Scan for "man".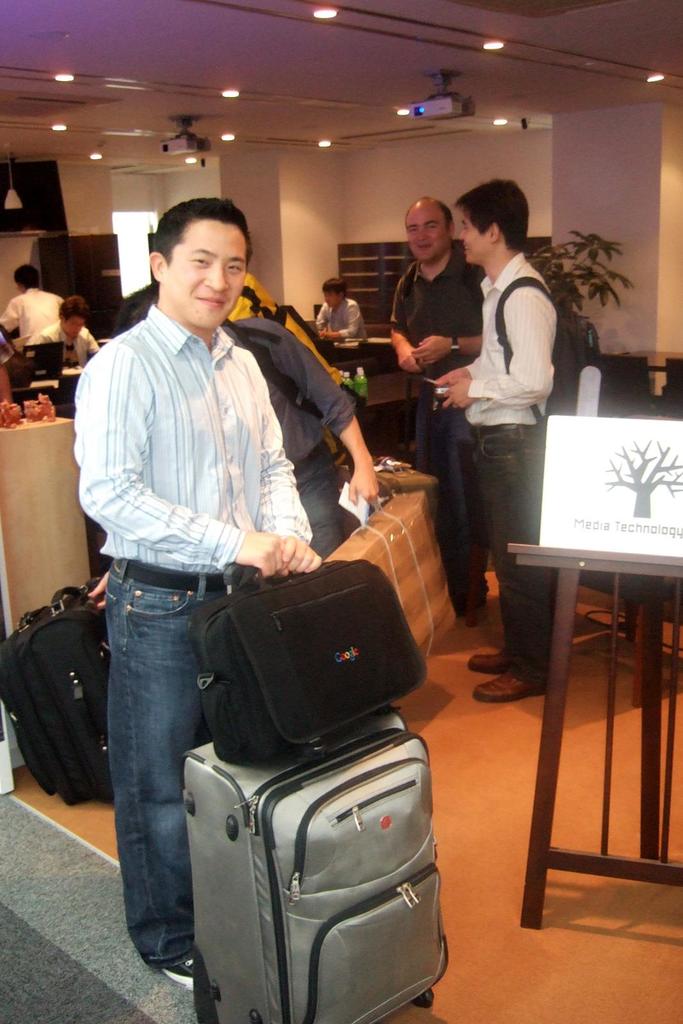
Scan result: 0 263 63 348.
